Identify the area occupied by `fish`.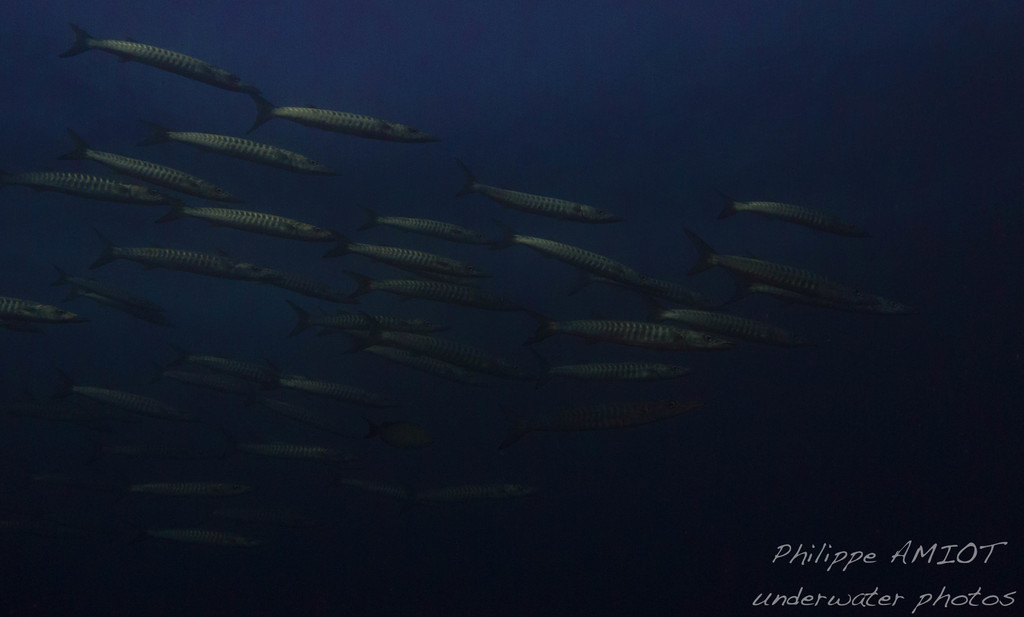
Area: bbox=(173, 182, 334, 242).
